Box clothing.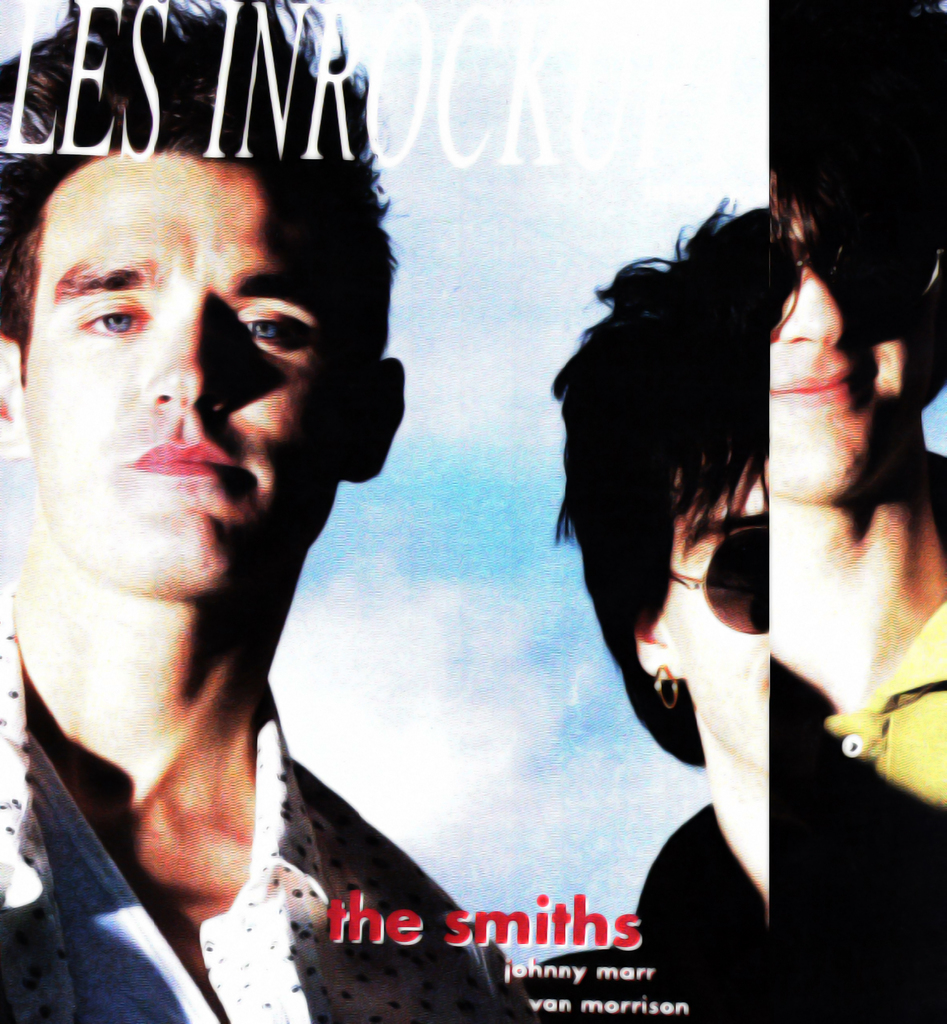
Rect(13, 616, 564, 989).
